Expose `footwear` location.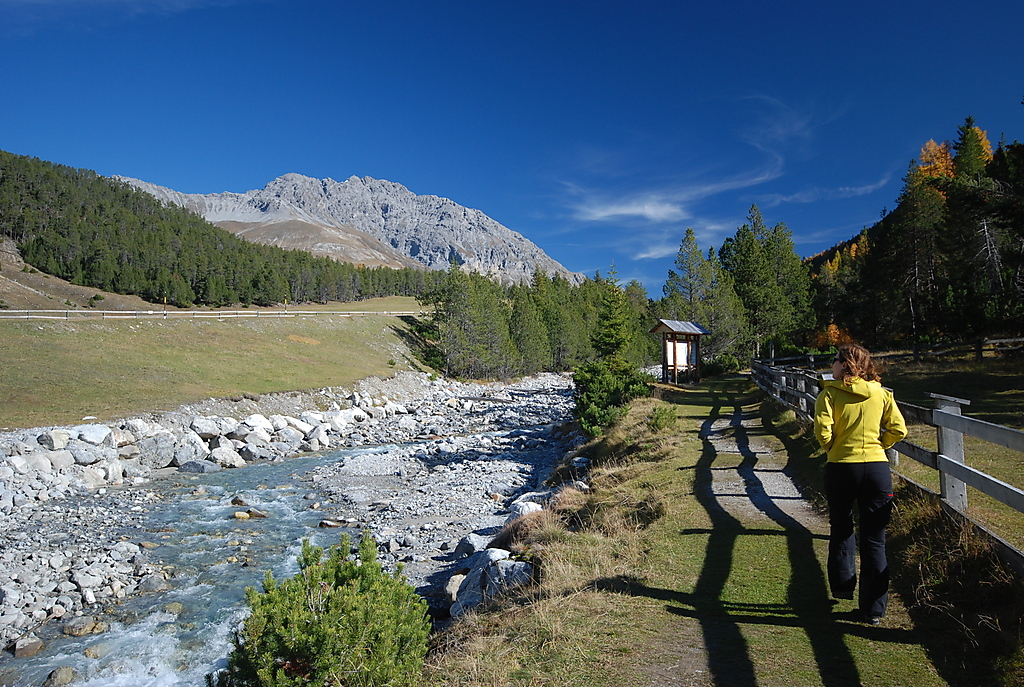
Exposed at Rect(830, 592, 855, 606).
